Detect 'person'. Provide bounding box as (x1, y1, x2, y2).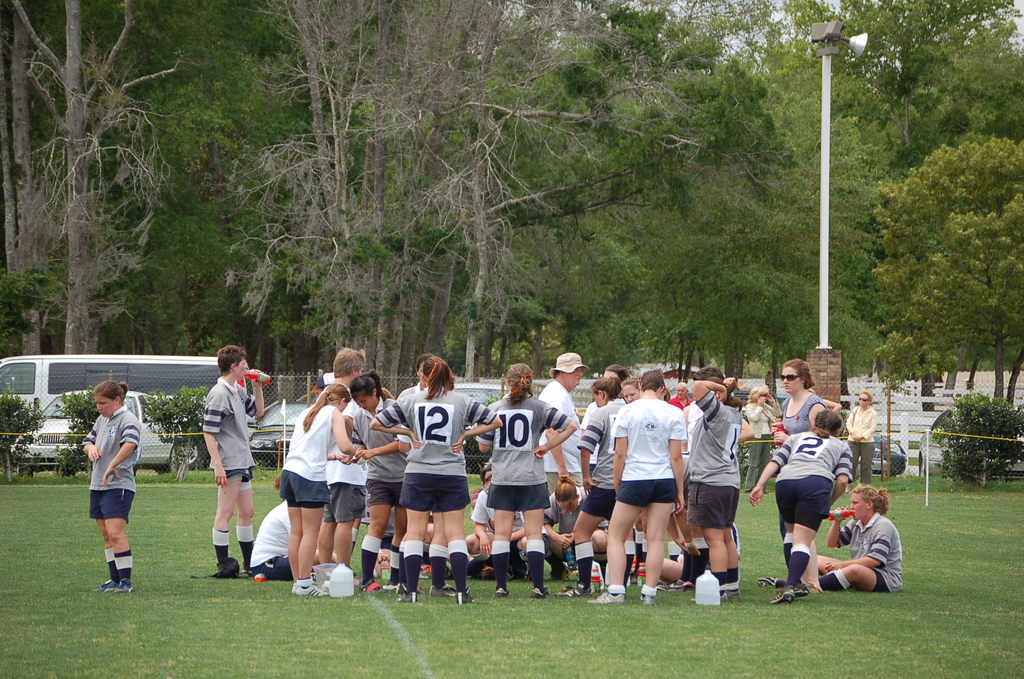
(193, 343, 252, 582).
